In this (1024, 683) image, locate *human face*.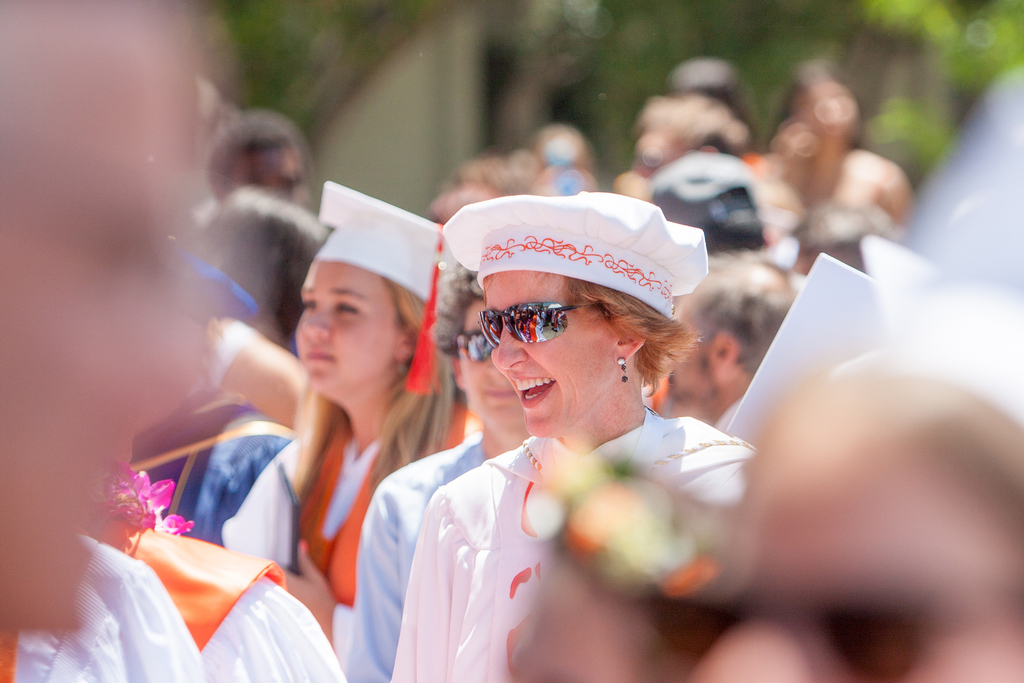
Bounding box: 485/270/615/434.
